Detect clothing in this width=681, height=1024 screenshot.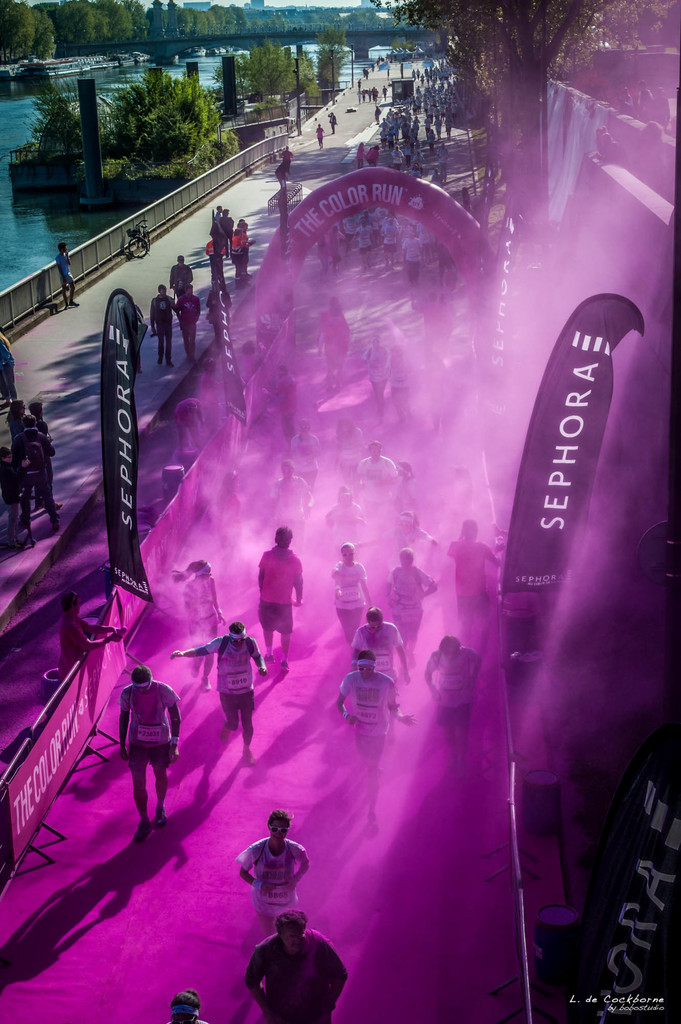
Detection: 184/576/218/650.
